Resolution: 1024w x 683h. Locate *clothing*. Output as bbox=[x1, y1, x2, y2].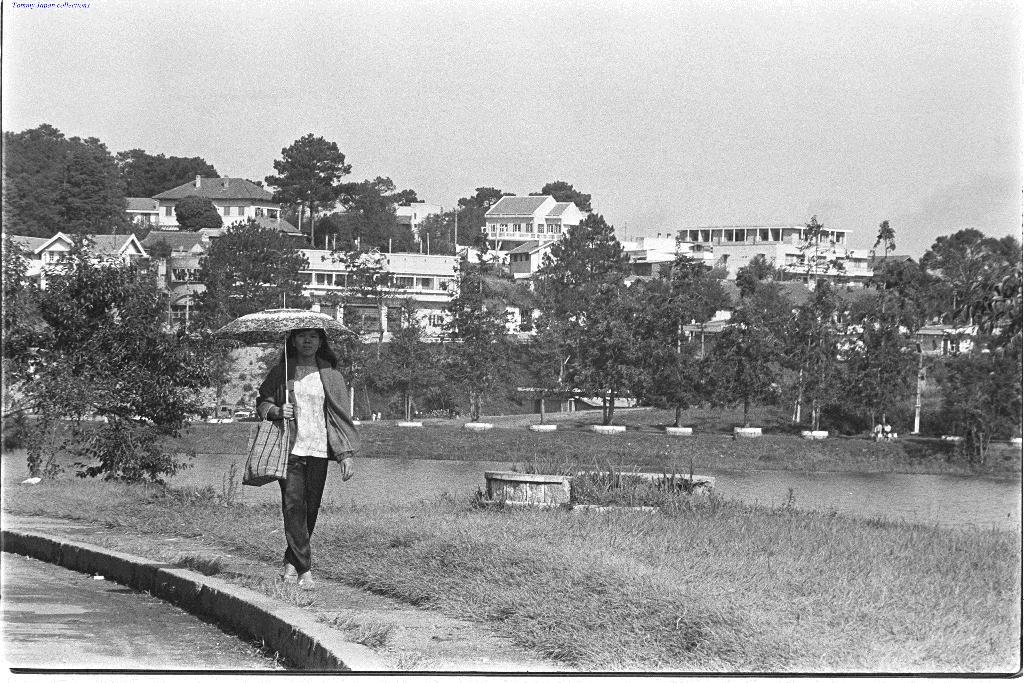
bbox=[259, 355, 360, 572].
